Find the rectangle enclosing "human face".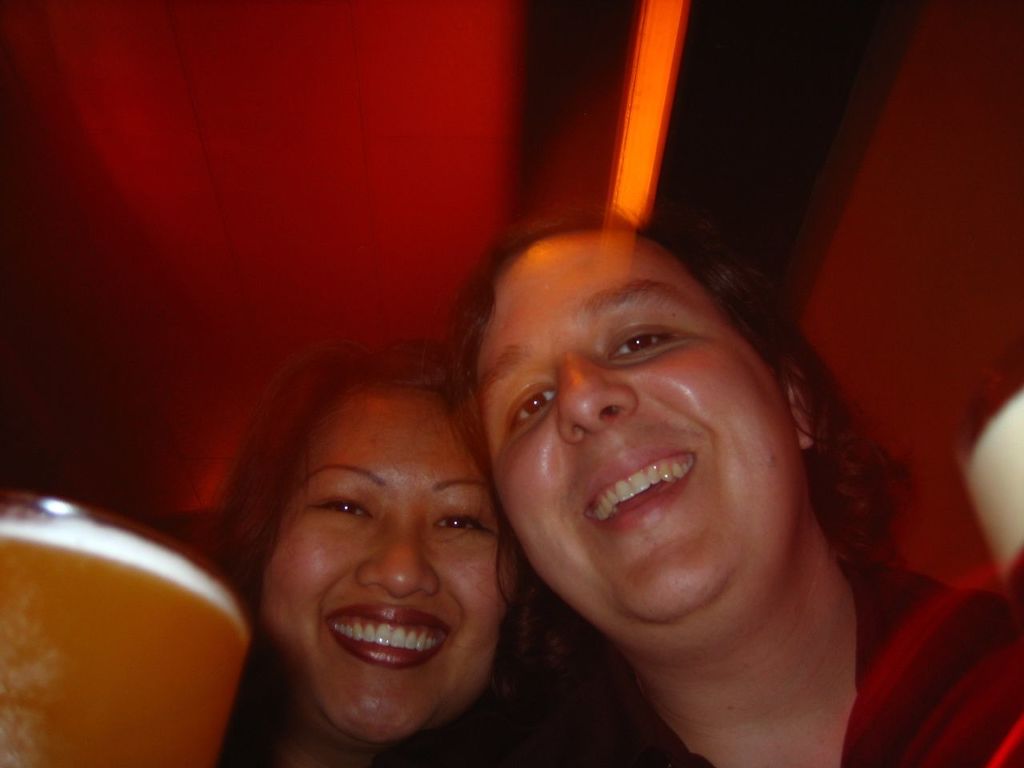
box=[258, 386, 502, 750].
